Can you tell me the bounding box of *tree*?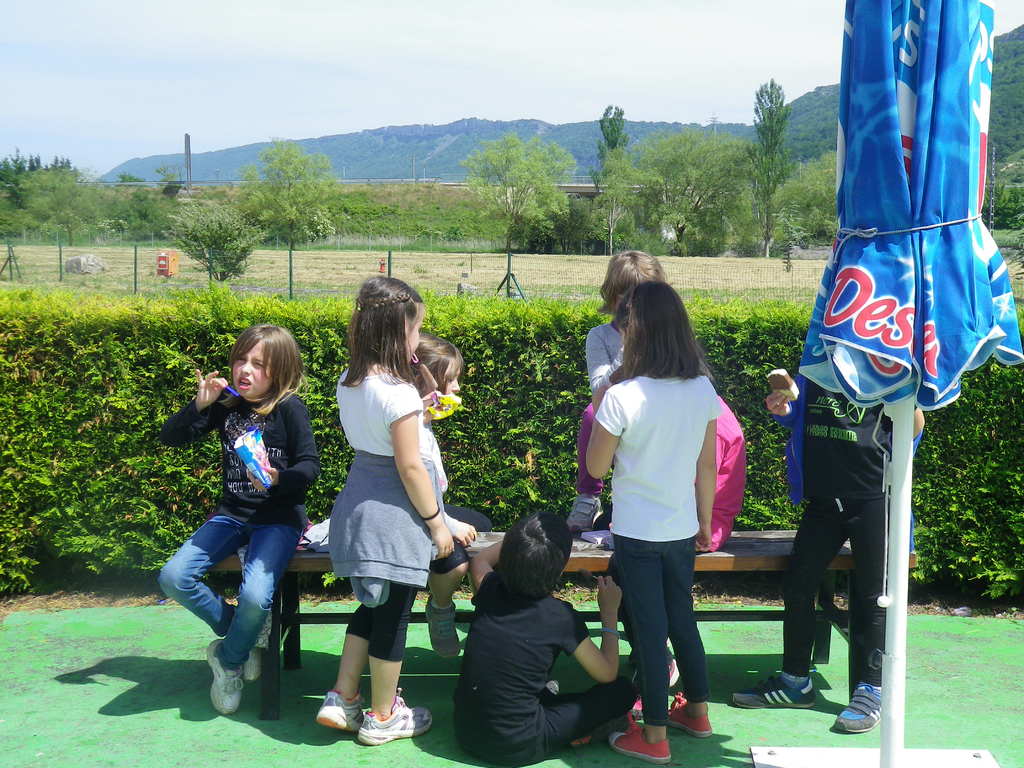
box=[150, 154, 186, 196].
